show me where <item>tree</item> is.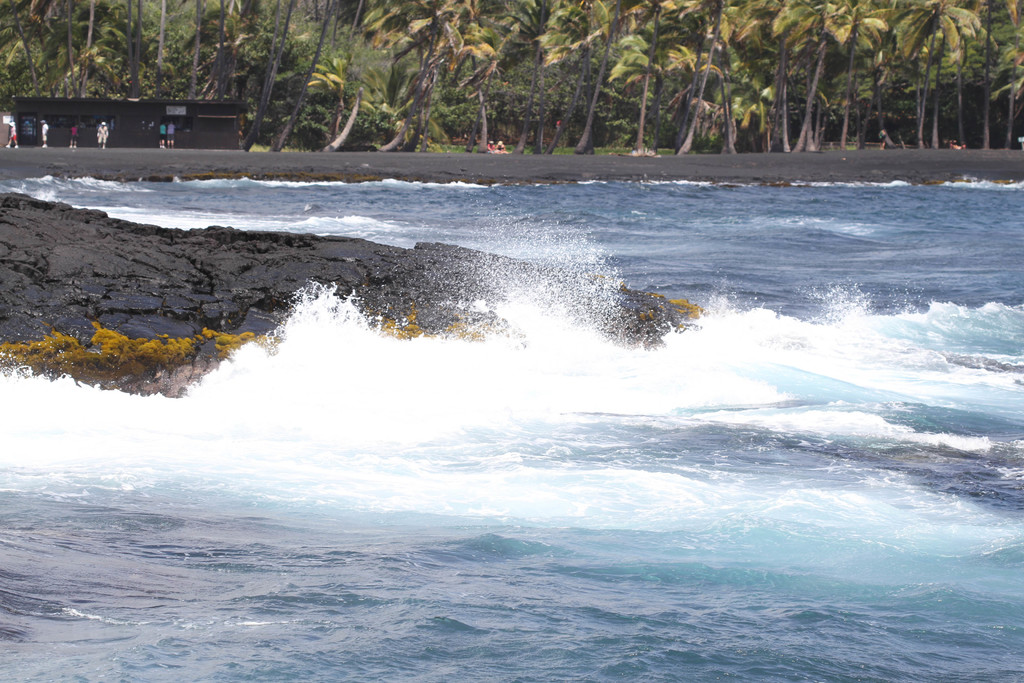
<item>tree</item> is at region(132, 0, 173, 99).
